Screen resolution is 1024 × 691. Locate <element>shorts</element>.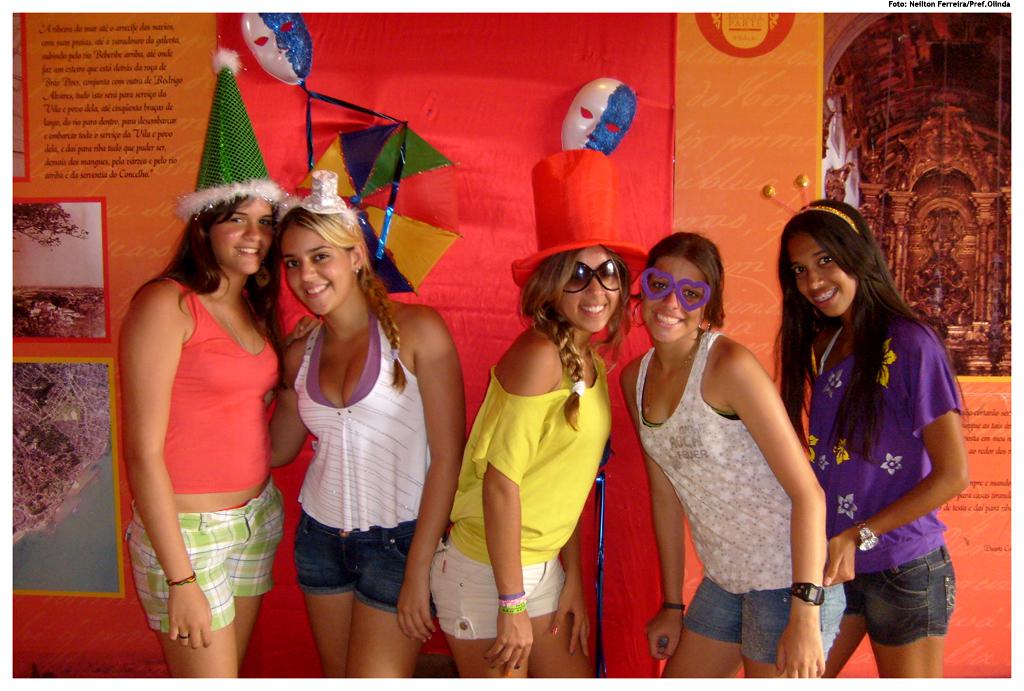
[274, 514, 440, 631].
